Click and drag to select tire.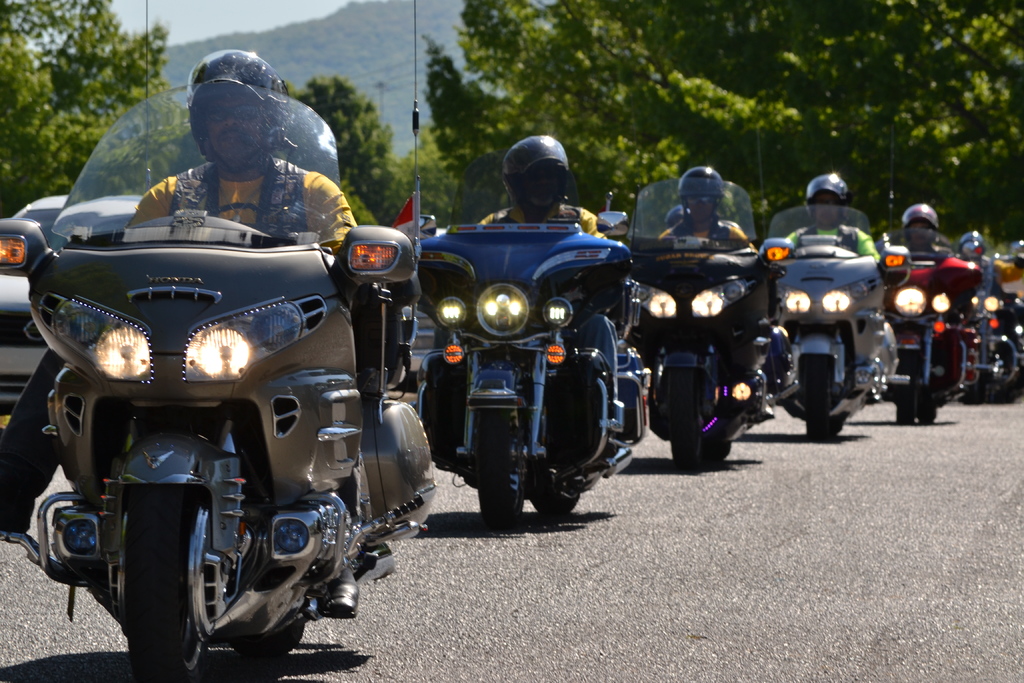
Selection: (x1=529, y1=468, x2=578, y2=516).
